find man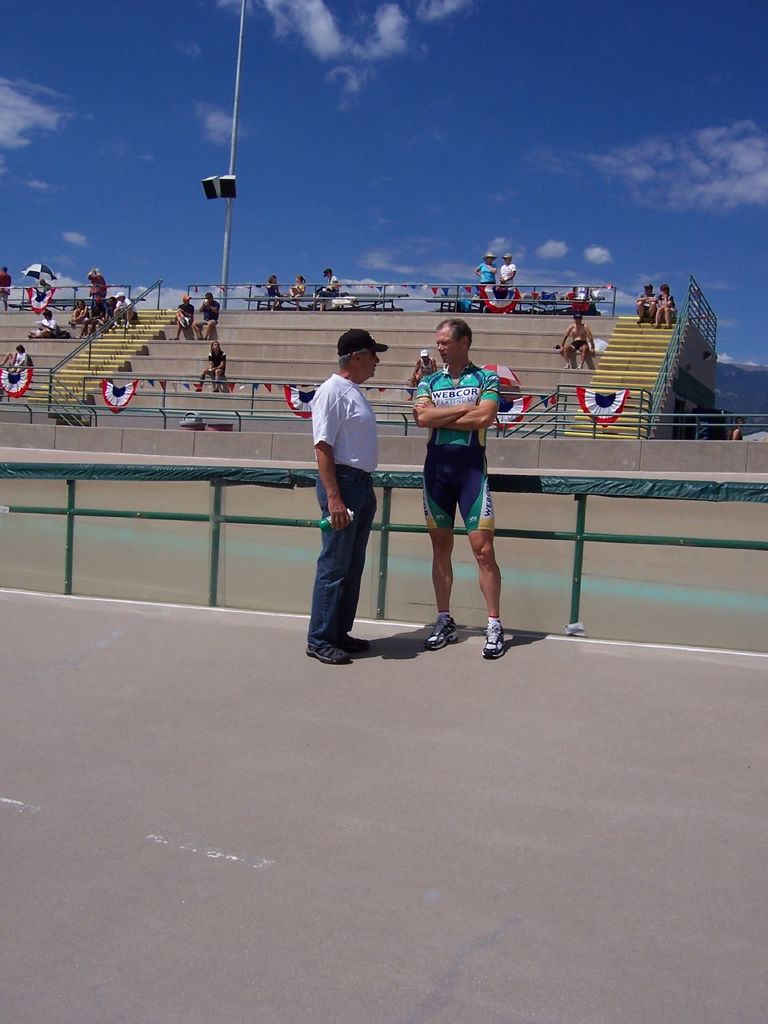
box=[192, 290, 220, 342]
